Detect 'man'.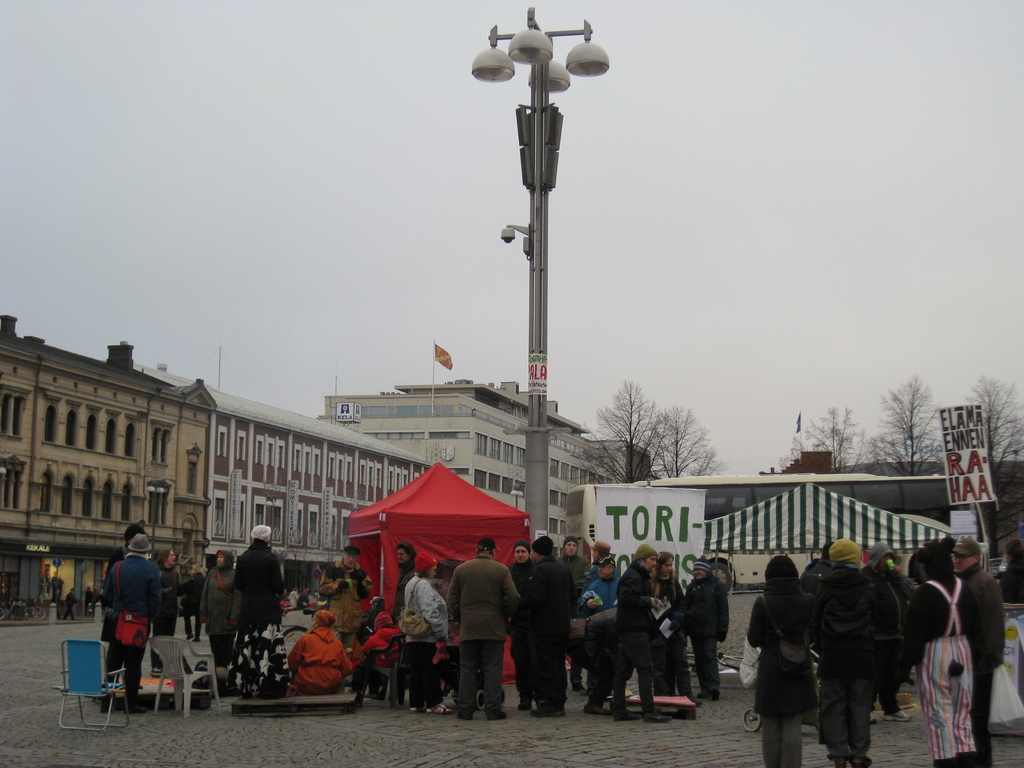
Detected at 674:540:735:705.
